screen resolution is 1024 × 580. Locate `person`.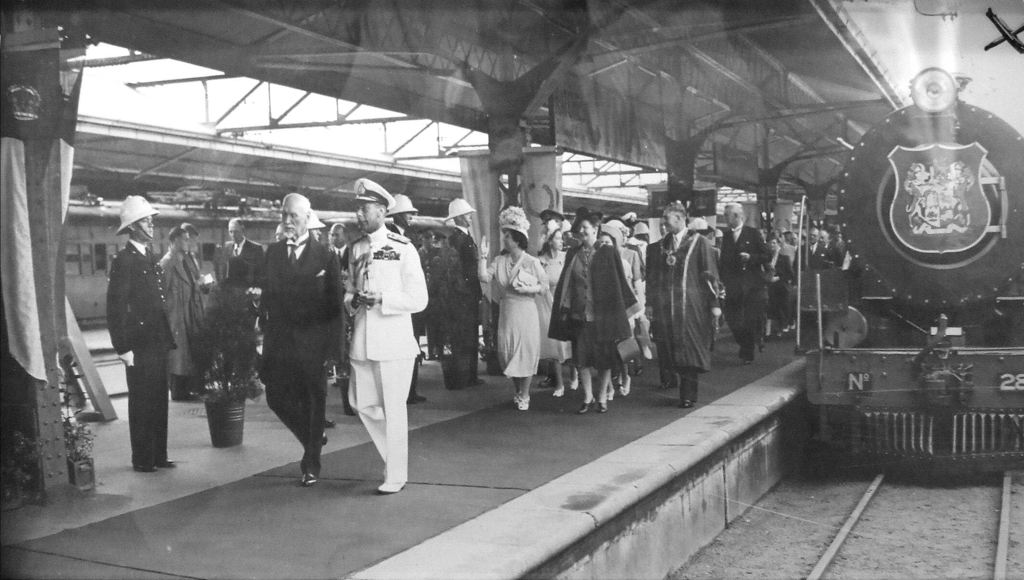
locate(641, 212, 666, 393).
